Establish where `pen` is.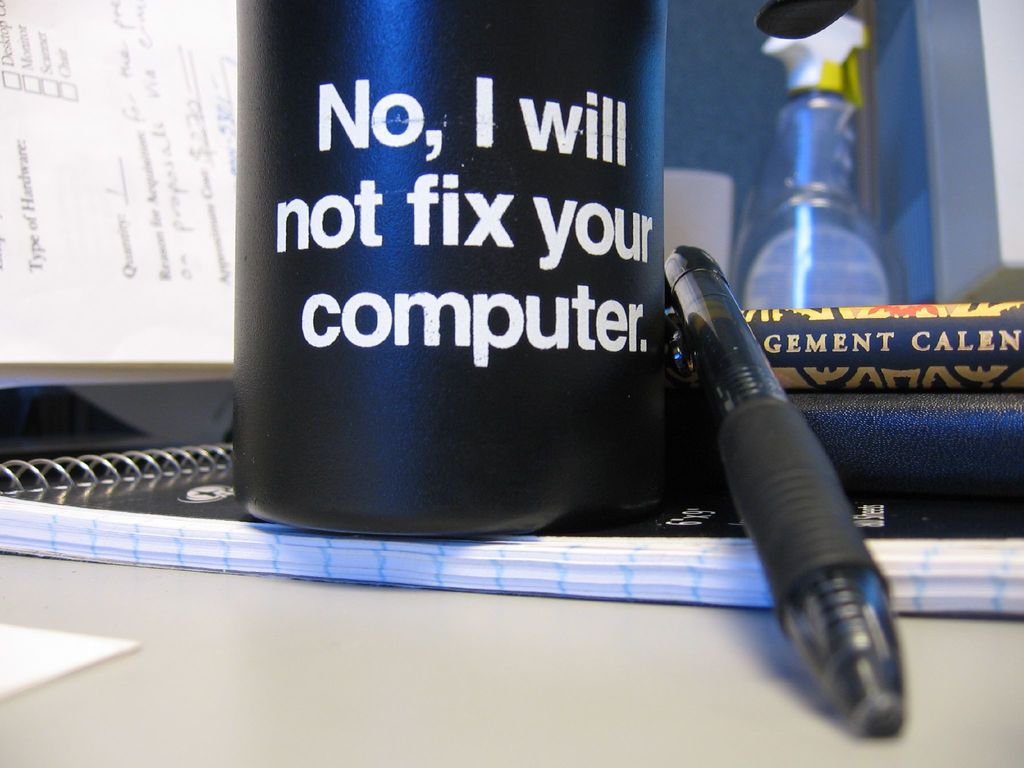
Established at <bbox>662, 247, 911, 730</bbox>.
